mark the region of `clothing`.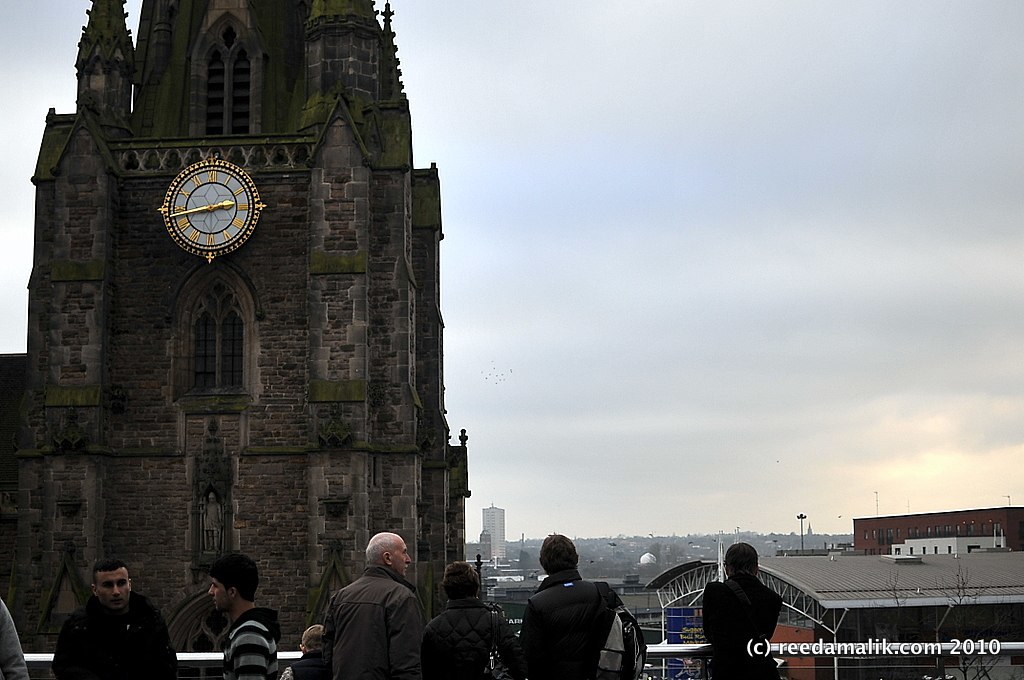
Region: x1=56 y1=589 x2=180 y2=679.
